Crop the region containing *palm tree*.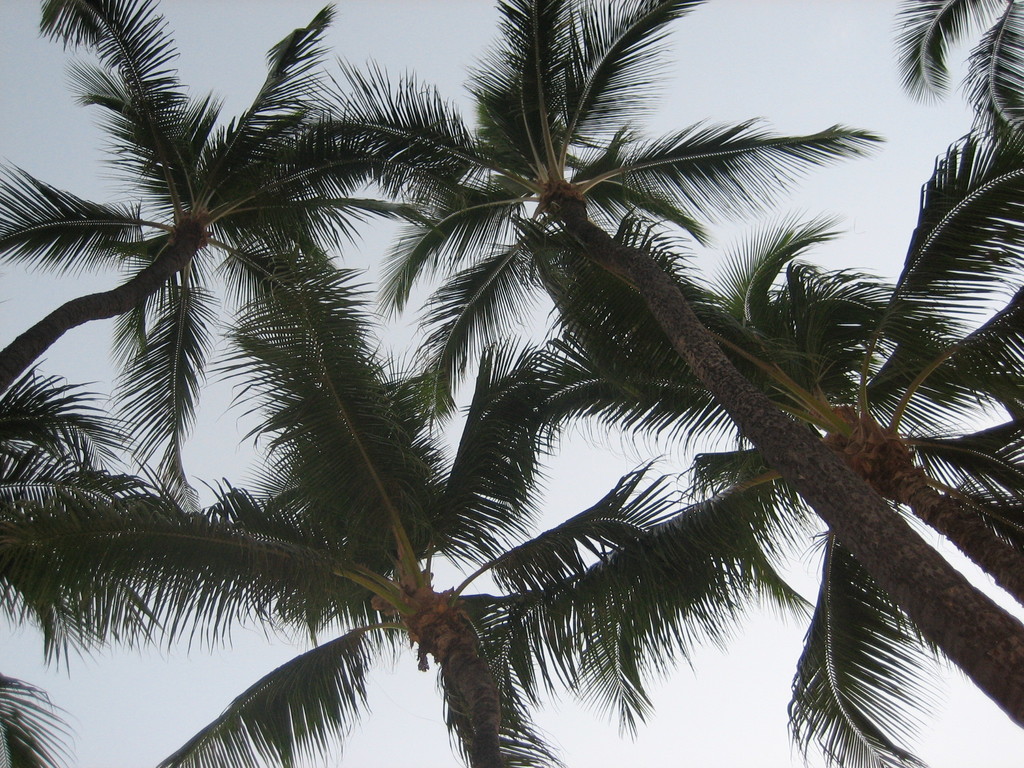
Crop region: bbox=[0, 0, 1023, 763].
